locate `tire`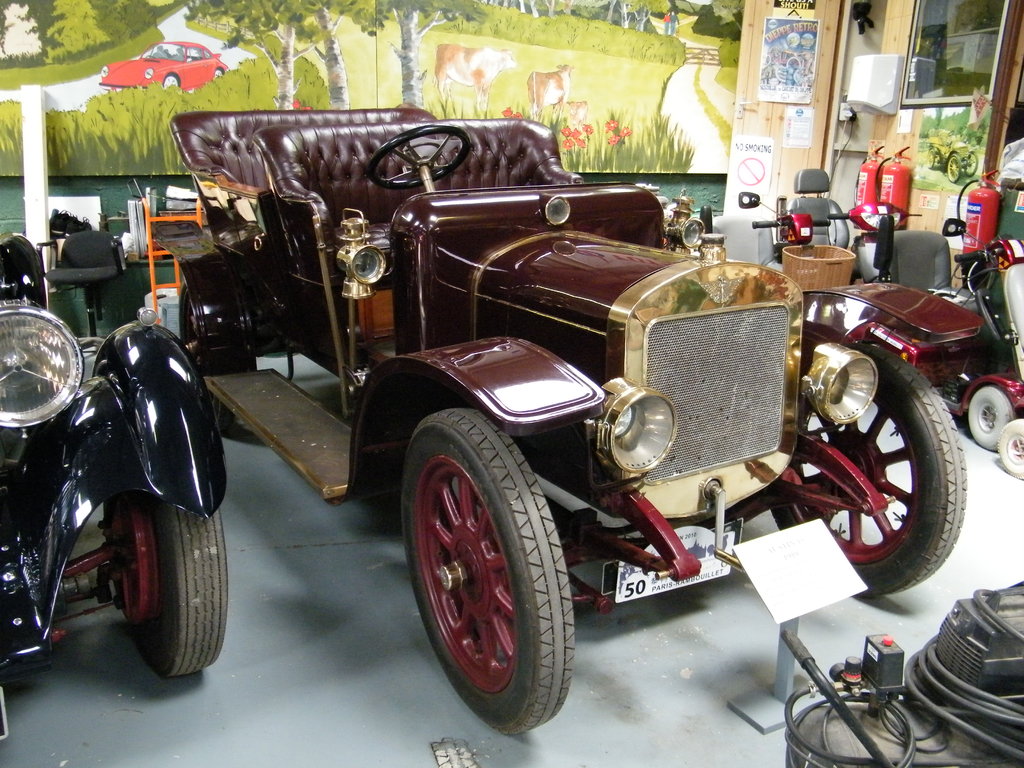
[x1=102, y1=506, x2=224, y2=676]
